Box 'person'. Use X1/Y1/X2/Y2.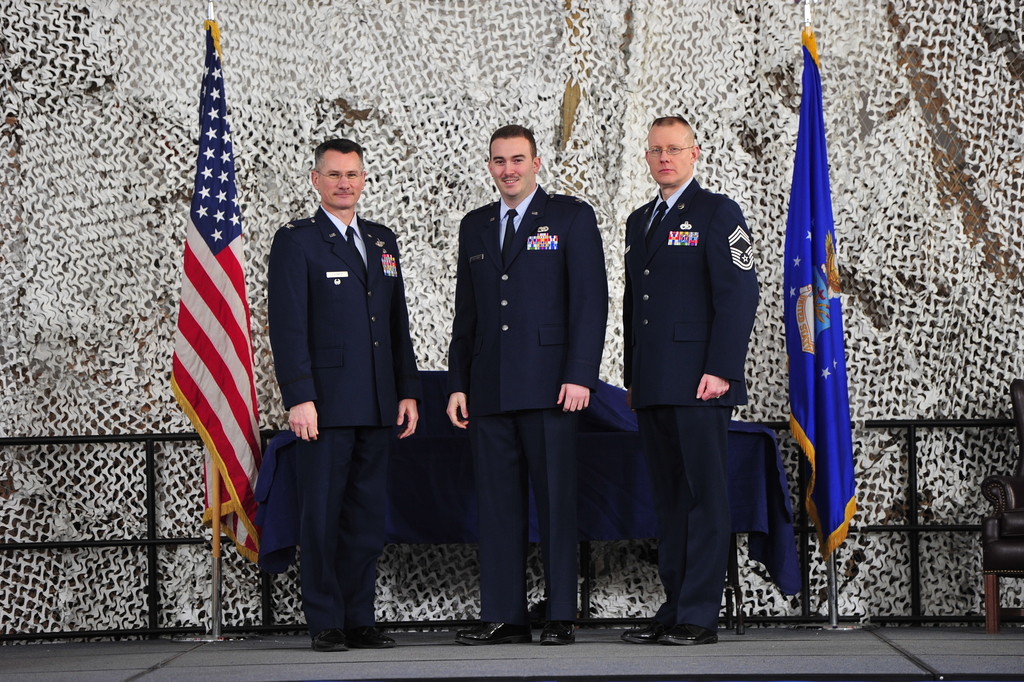
621/113/758/644.
